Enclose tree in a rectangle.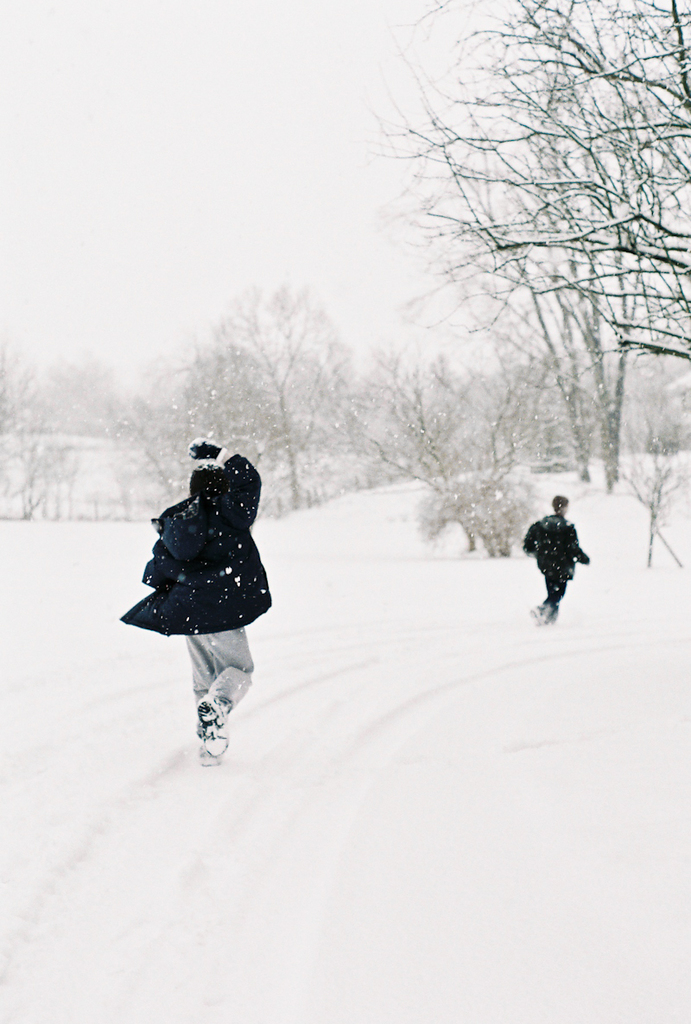
rect(348, 335, 468, 480).
